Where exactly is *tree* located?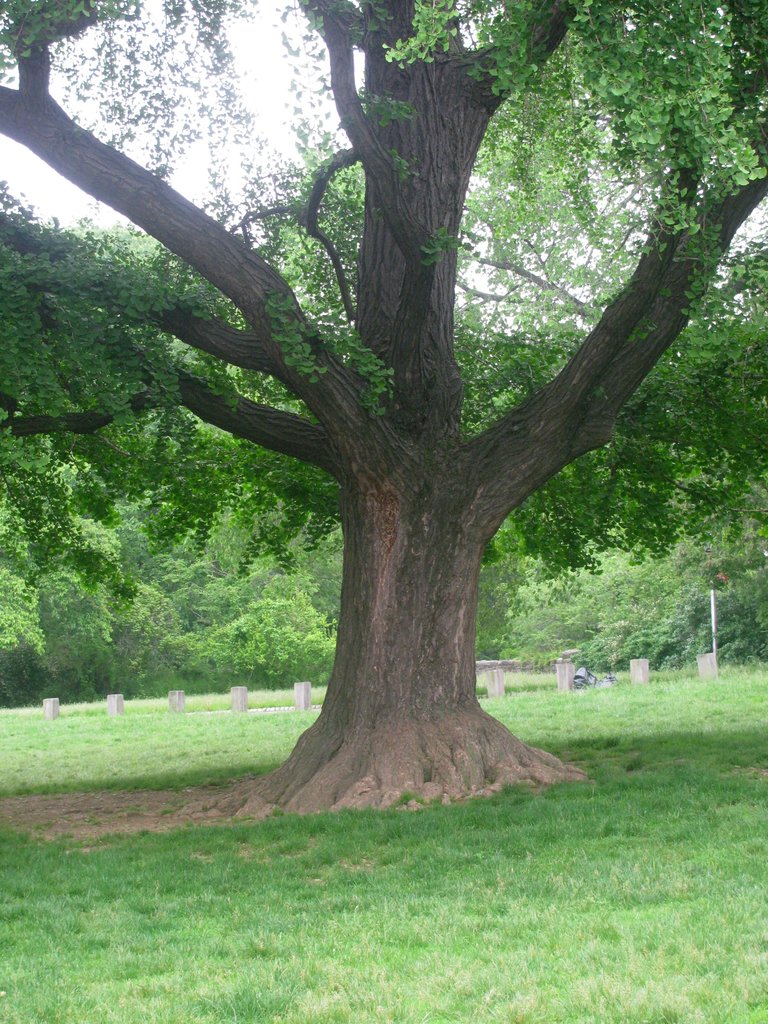
Its bounding box is (x1=0, y1=0, x2=767, y2=800).
